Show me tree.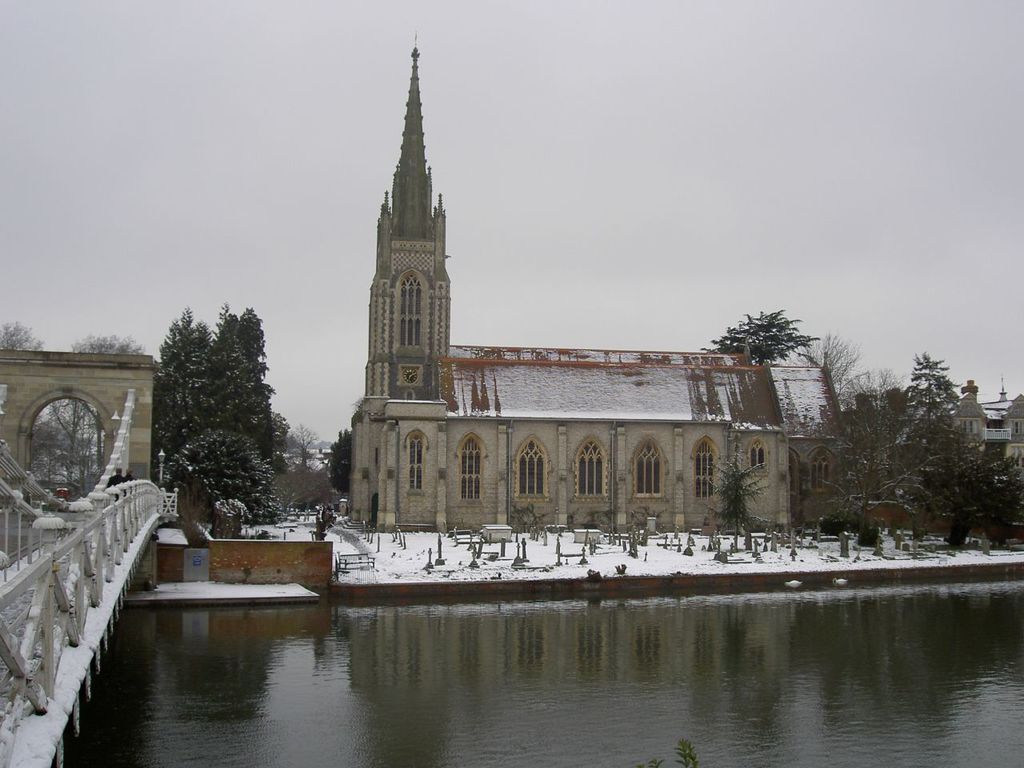
tree is here: <box>29,394,93,481</box>.
